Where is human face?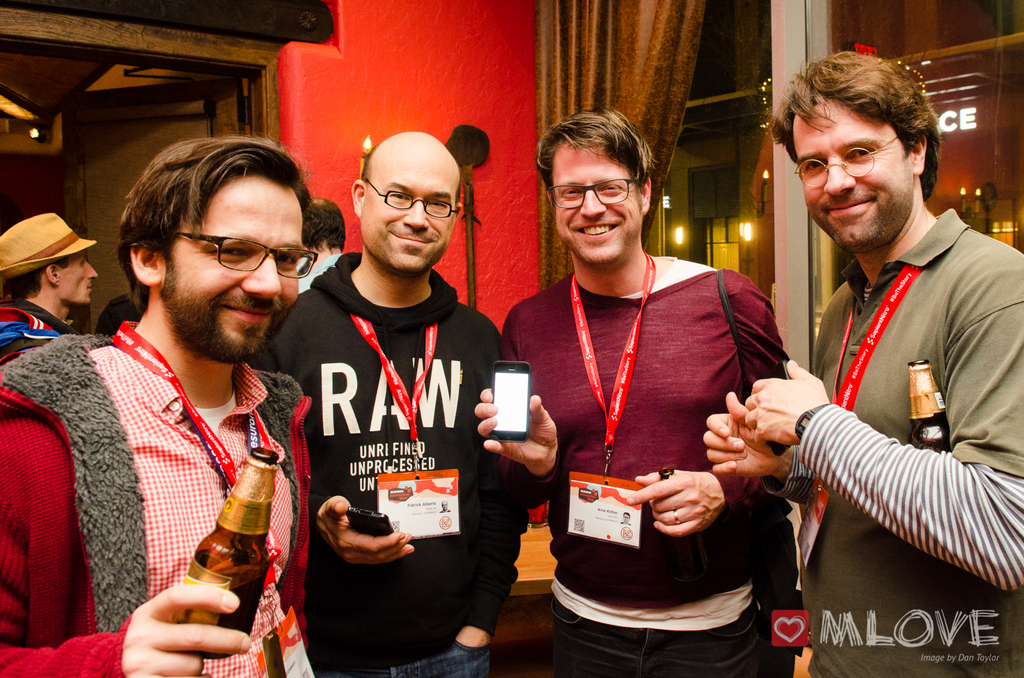
[x1=364, y1=150, x2=463, y2=275].
